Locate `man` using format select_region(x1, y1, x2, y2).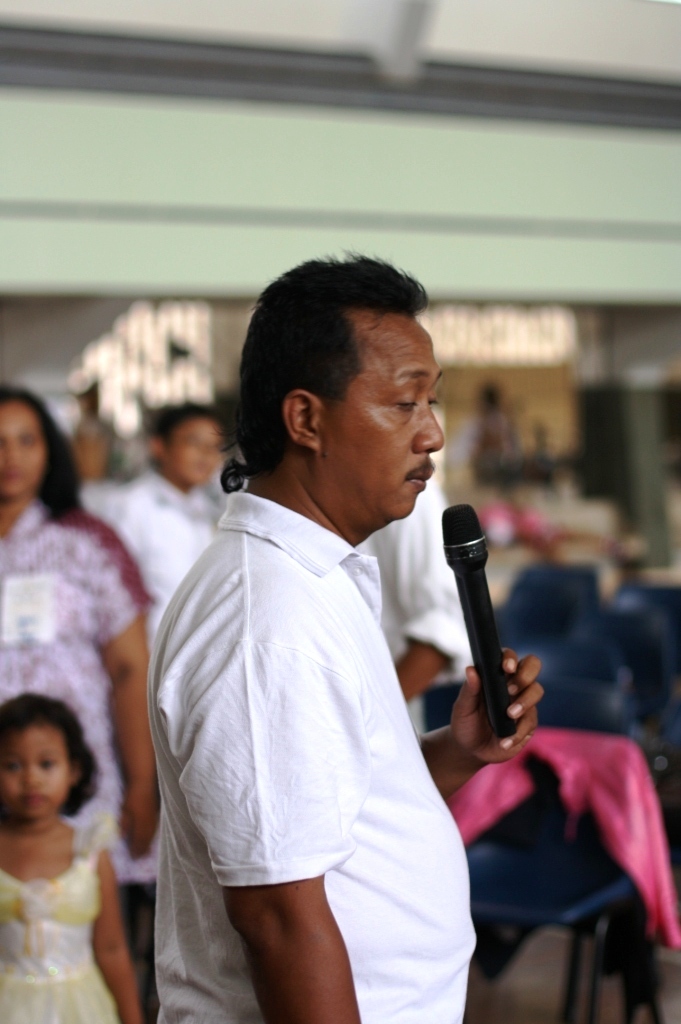
select_region(344, 480, 472, 732).
